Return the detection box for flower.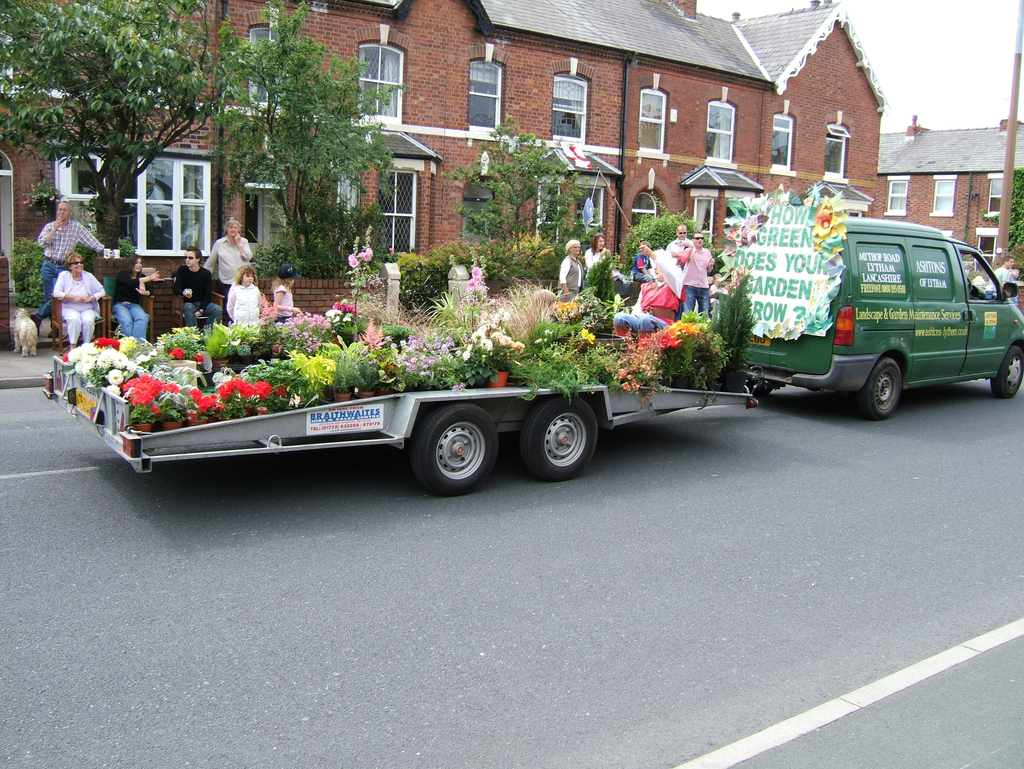
left=388, top=247, right=394, bottom=257.
